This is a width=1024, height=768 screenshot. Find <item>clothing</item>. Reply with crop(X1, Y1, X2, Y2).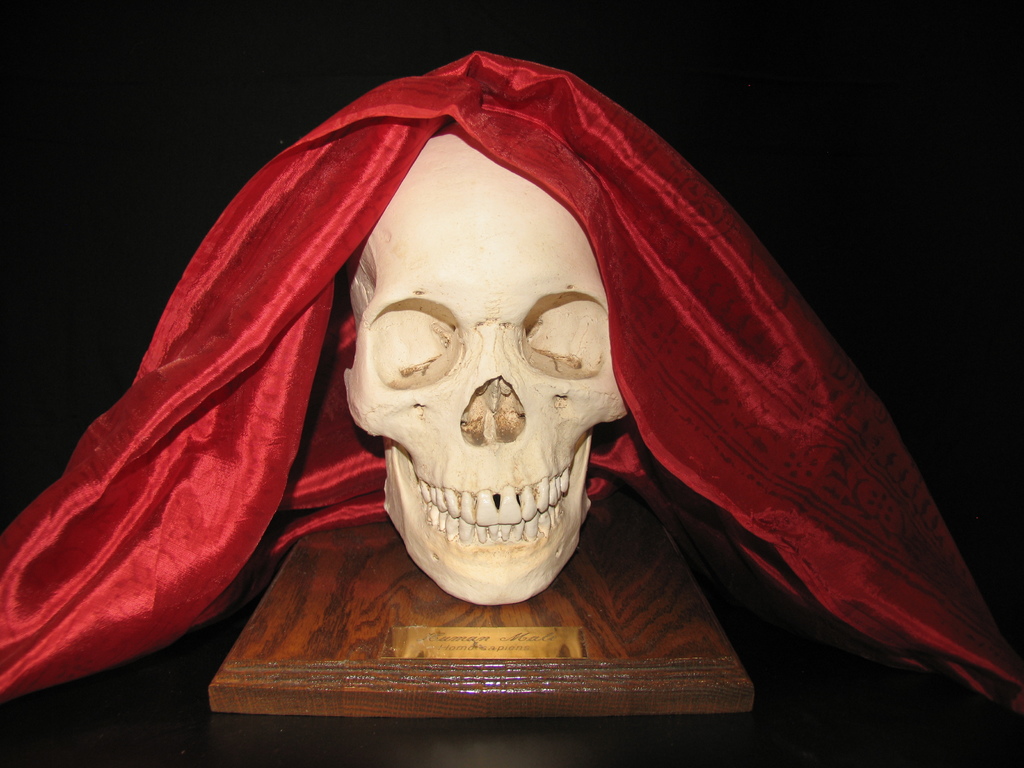
crop(0, 49, 1023, 716).
